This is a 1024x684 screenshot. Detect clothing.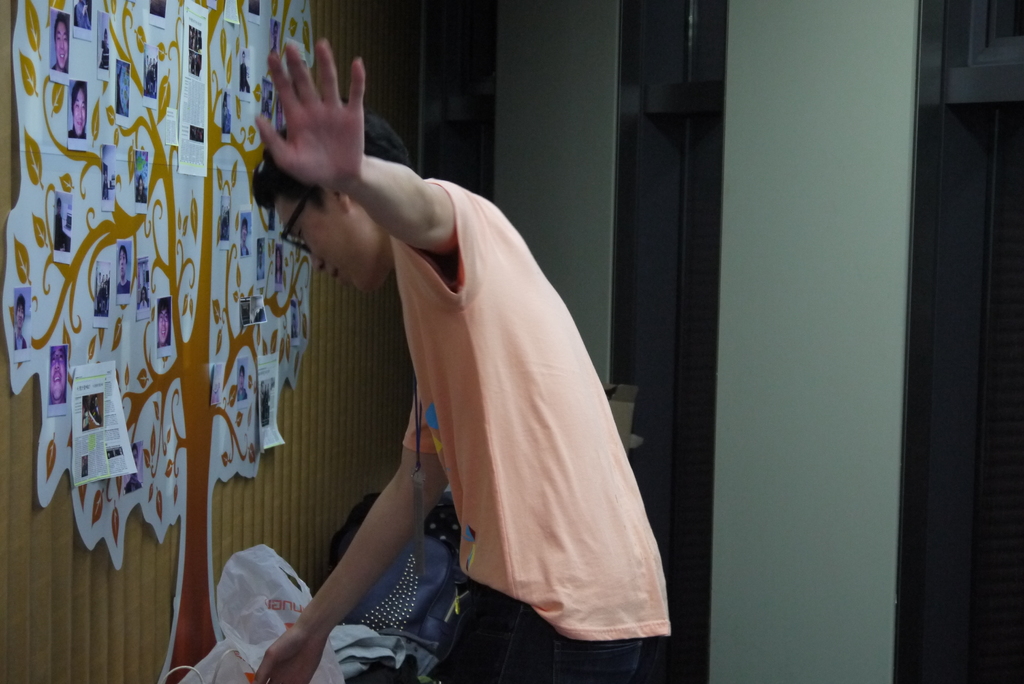
95, 35, 115, 68.
